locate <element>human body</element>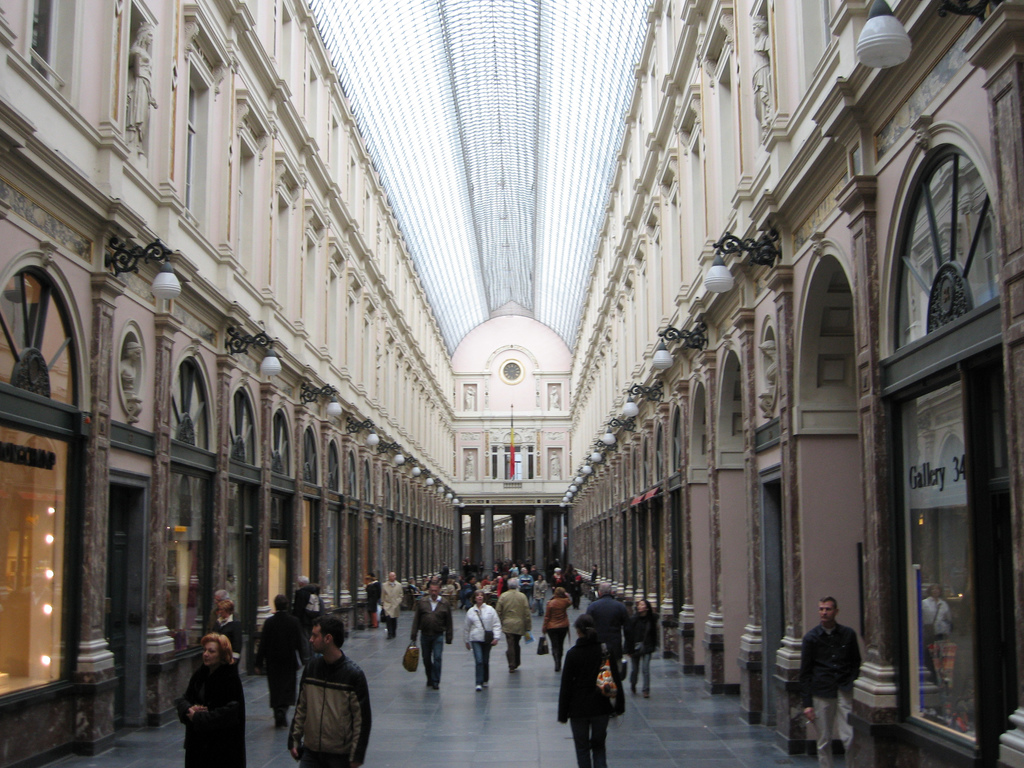
bbox=[588, 566, 600, 585]
